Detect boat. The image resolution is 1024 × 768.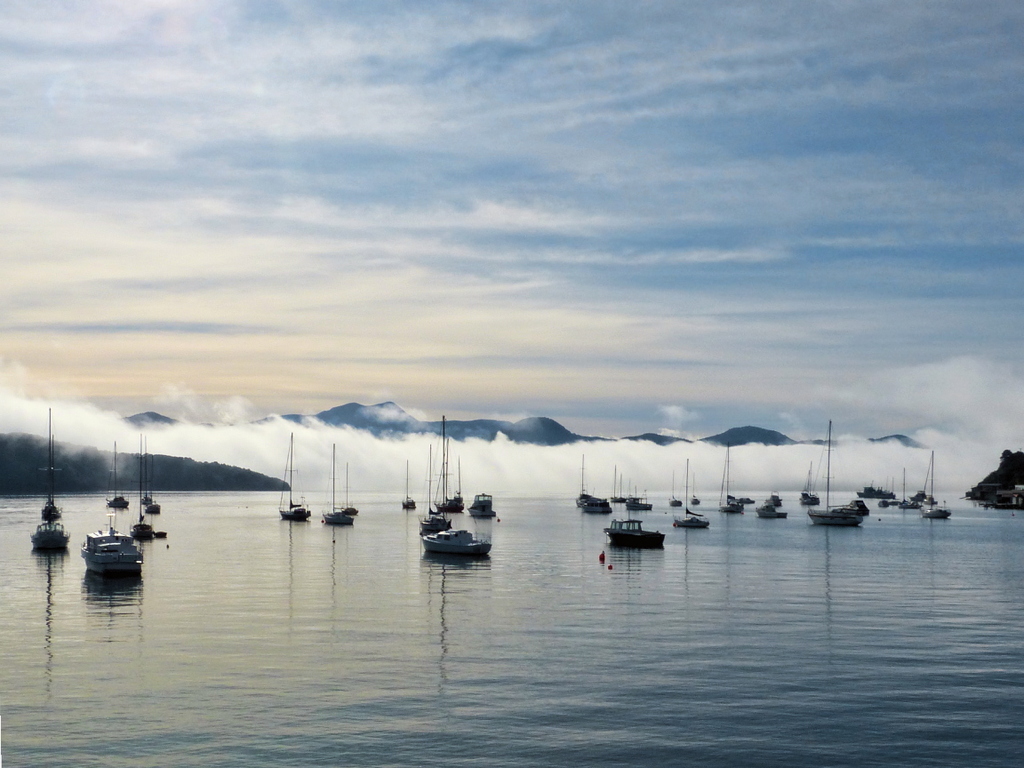
bbox=[401, 458, 413, 509].
